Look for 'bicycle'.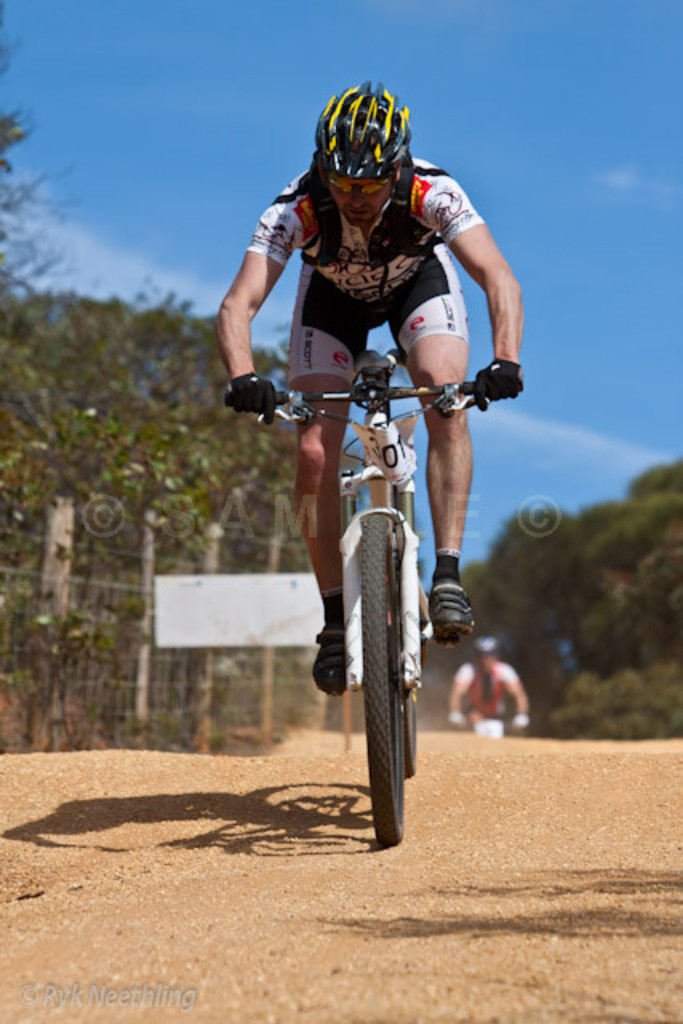
Found: select_region(238, 342, 509, 843).
